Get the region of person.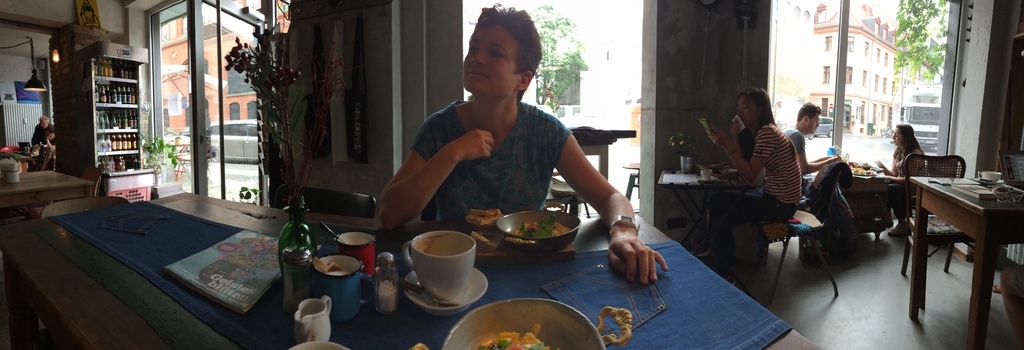
[782, 101, 854, 249].
